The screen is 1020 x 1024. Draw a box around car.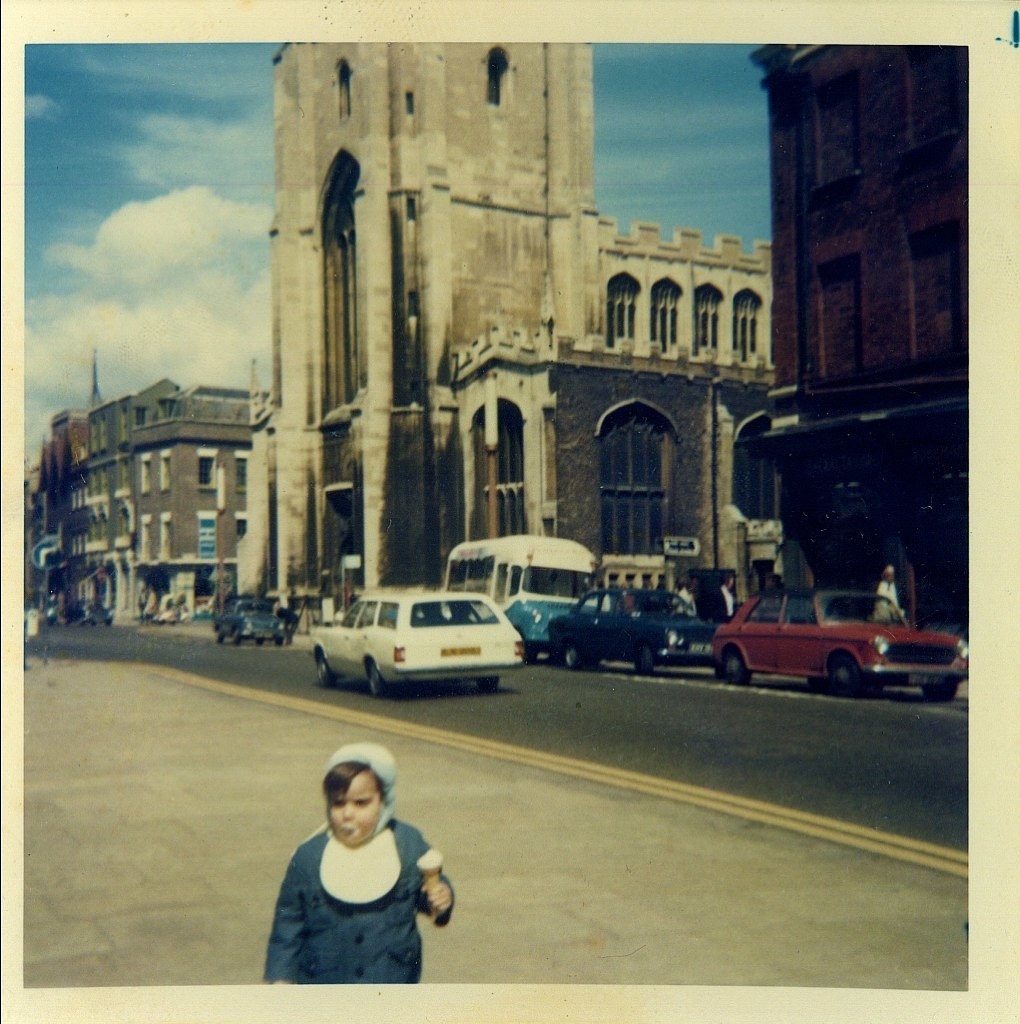
box=[312, 588, 530, 691].
